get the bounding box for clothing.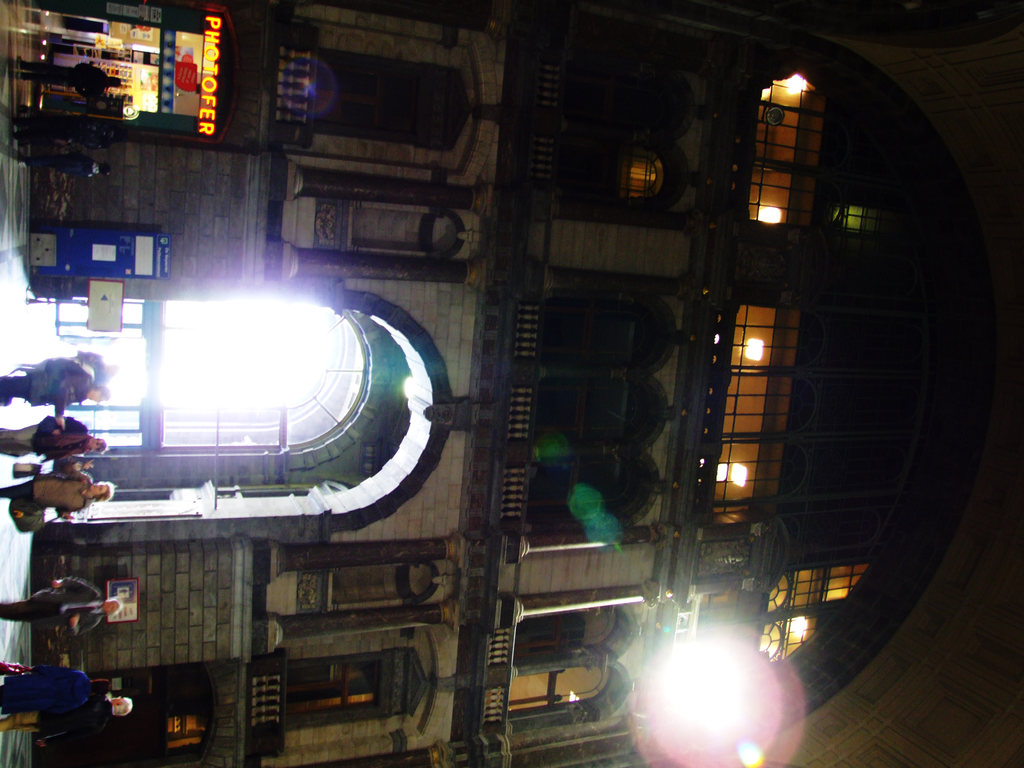
l=24, t=60, r=104, b=99.
